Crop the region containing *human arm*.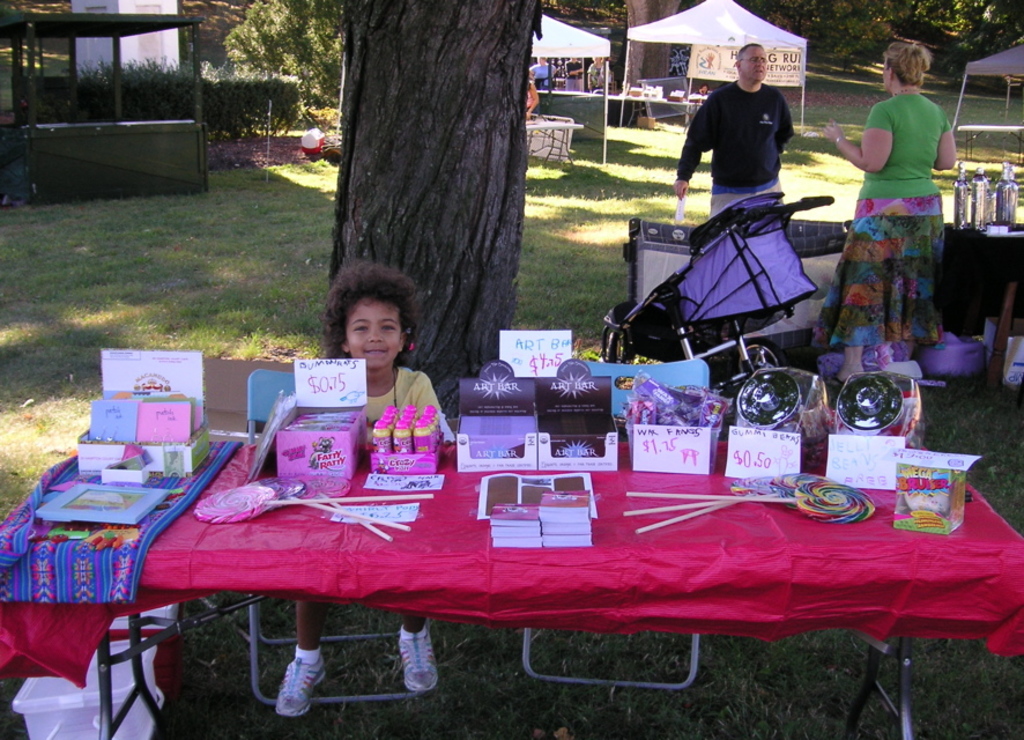
Crop region: 774 90 797 157.
